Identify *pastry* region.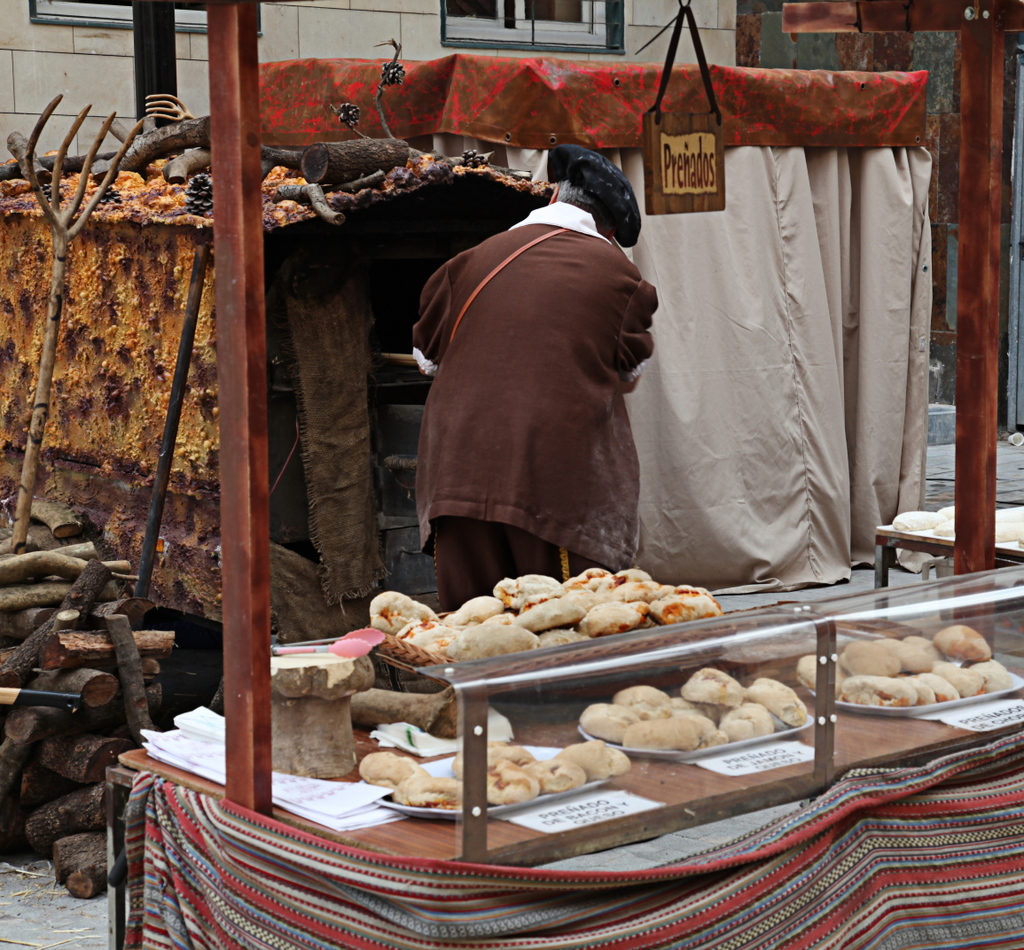
Region: rect(516, 585, 590, 630).
